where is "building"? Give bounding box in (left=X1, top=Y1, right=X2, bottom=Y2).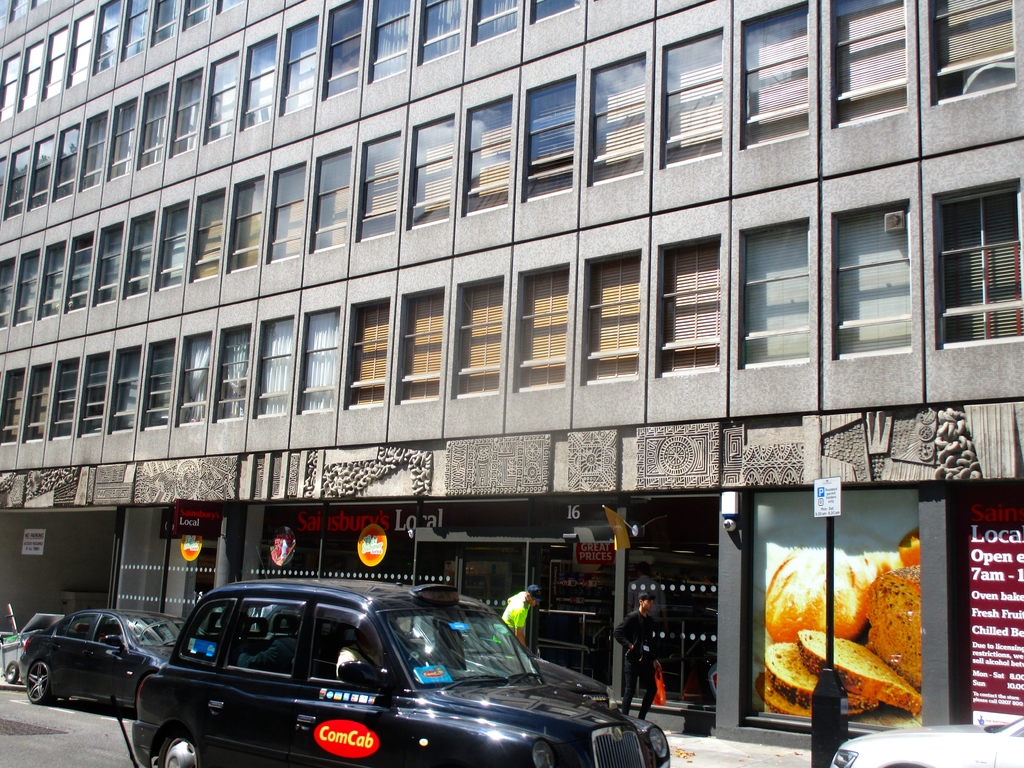
(left=0, top=0, right=1022, bottom=751).
